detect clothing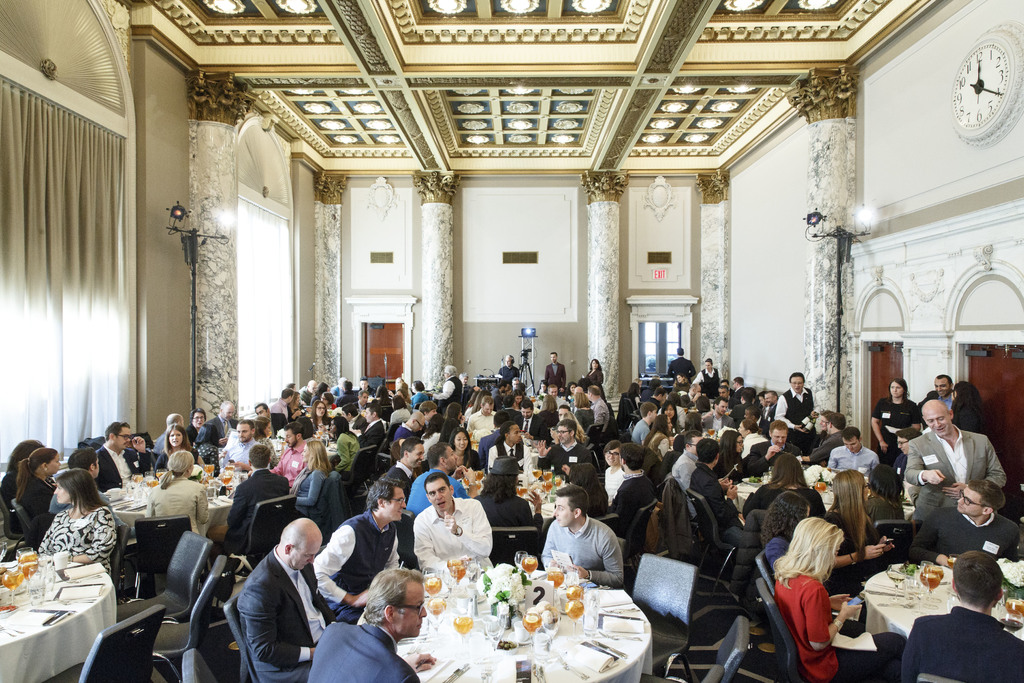
bbox(271, 399, 290, 418)
